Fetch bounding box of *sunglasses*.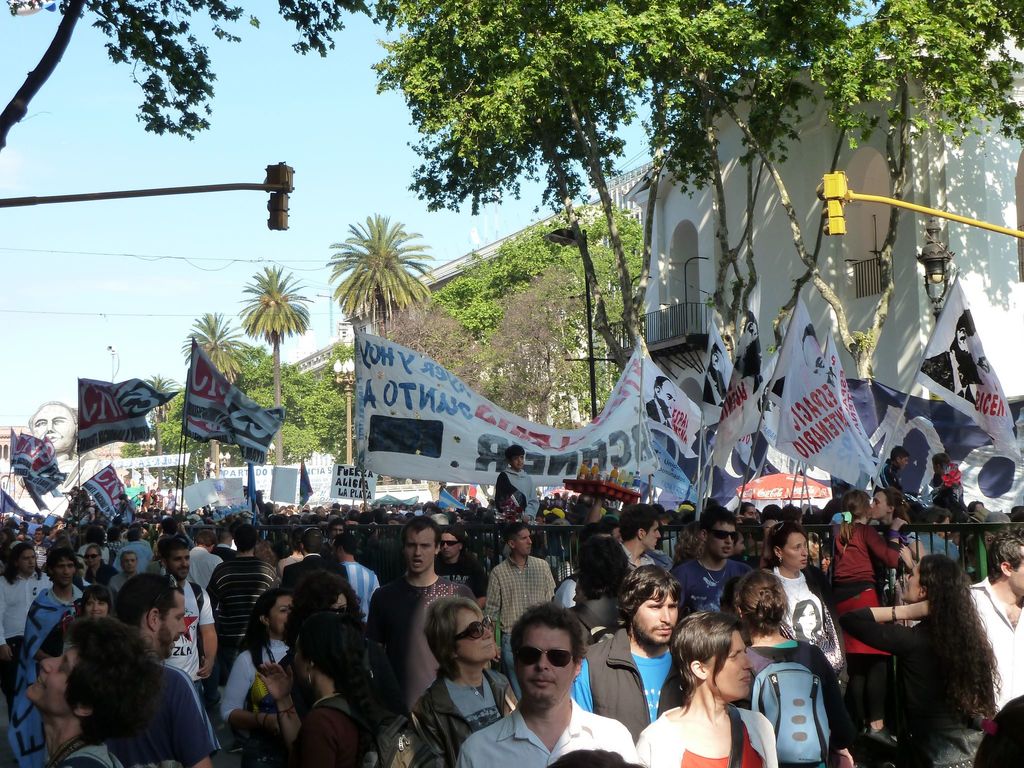
Bbox: left=708, top=531, right=739, bottom=543.
